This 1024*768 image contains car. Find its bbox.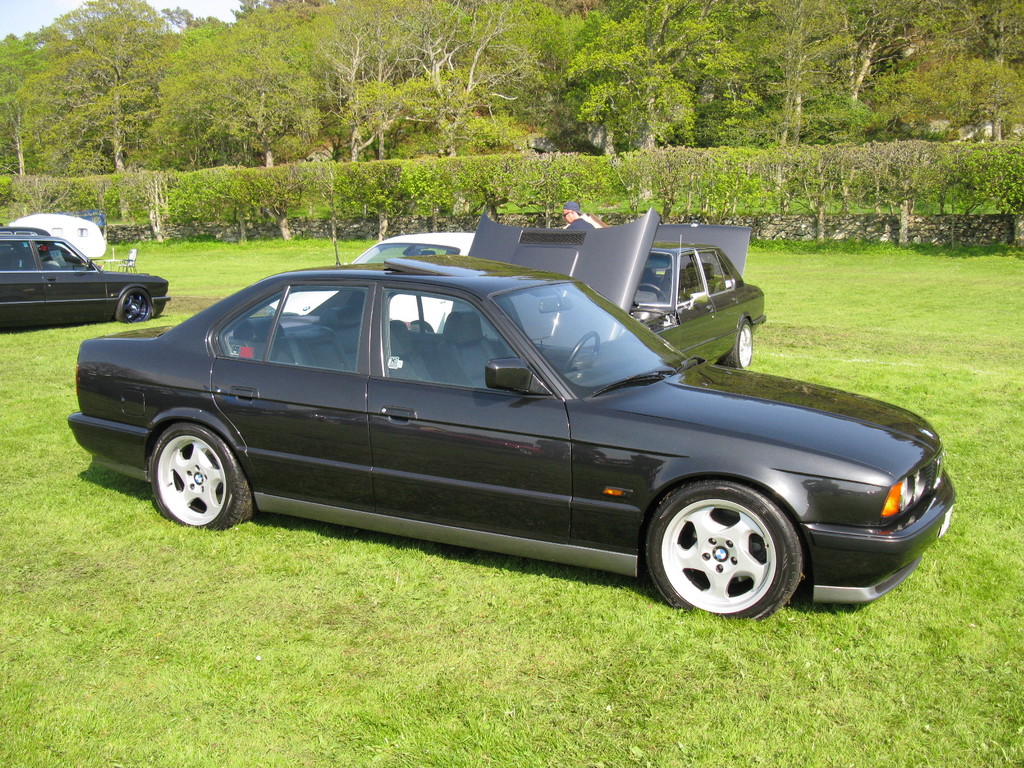
region(276, 230, 472, 340).
